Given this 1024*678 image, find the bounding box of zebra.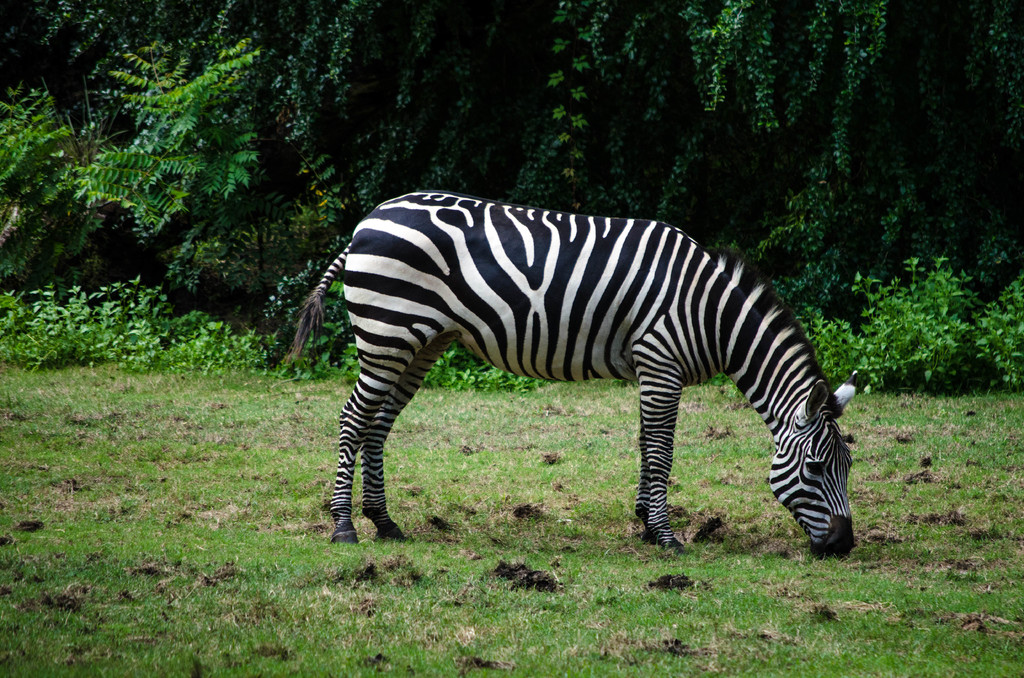
[x1=280, y1=189, x2=854, y2=558].
